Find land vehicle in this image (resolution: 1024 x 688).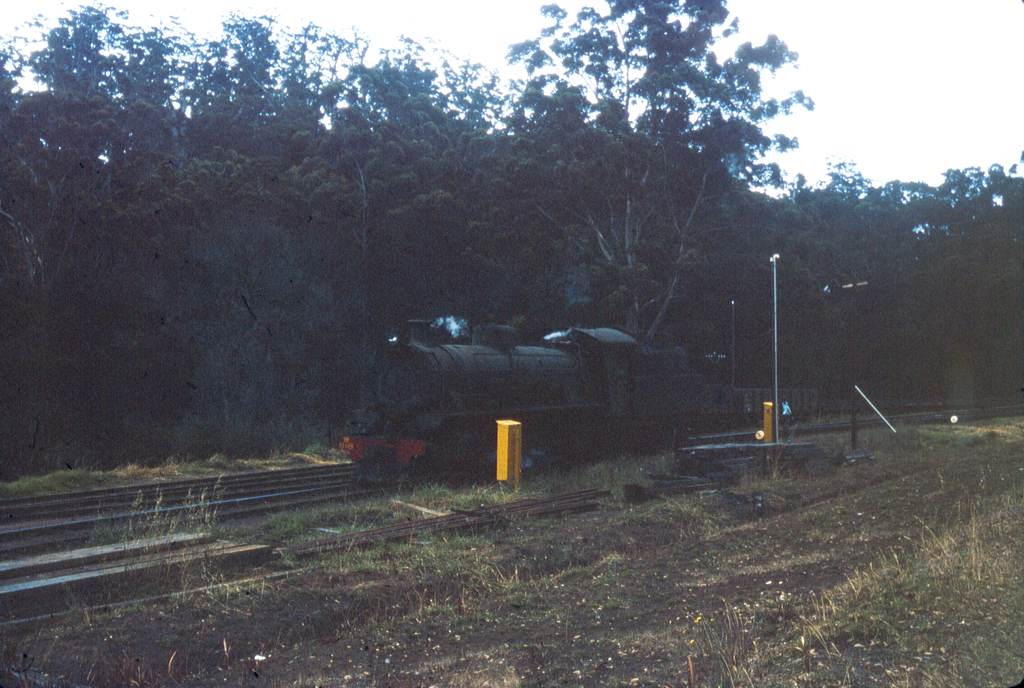
left=350, top=314, right=829, bottom=487.
